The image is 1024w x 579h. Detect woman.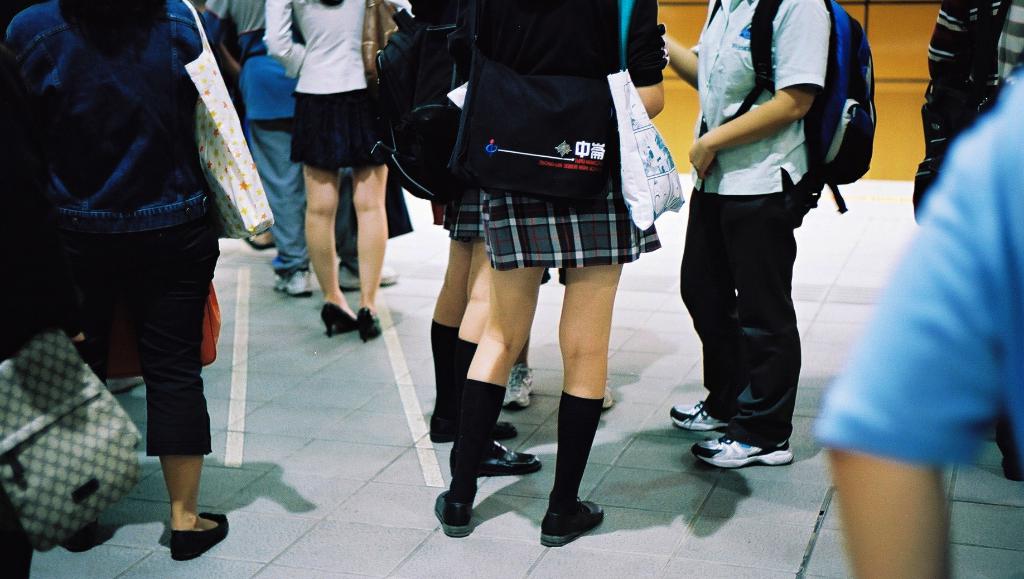
Detection: <region>428, 6, 675, 546</region>.
